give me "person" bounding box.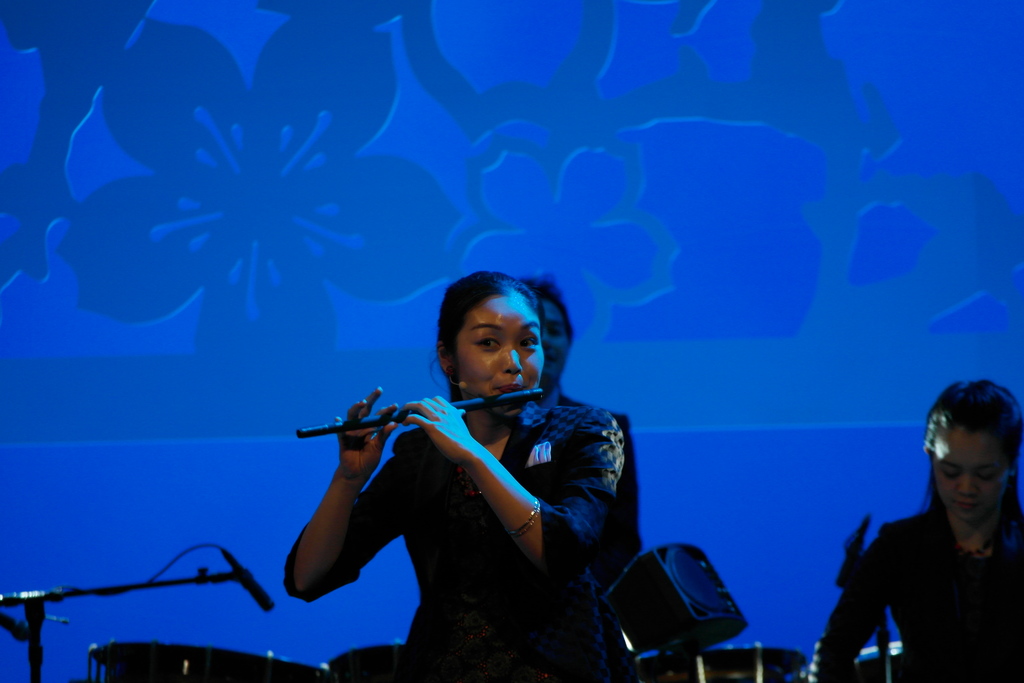
left=519, top=276, right=648, bottom=593.
